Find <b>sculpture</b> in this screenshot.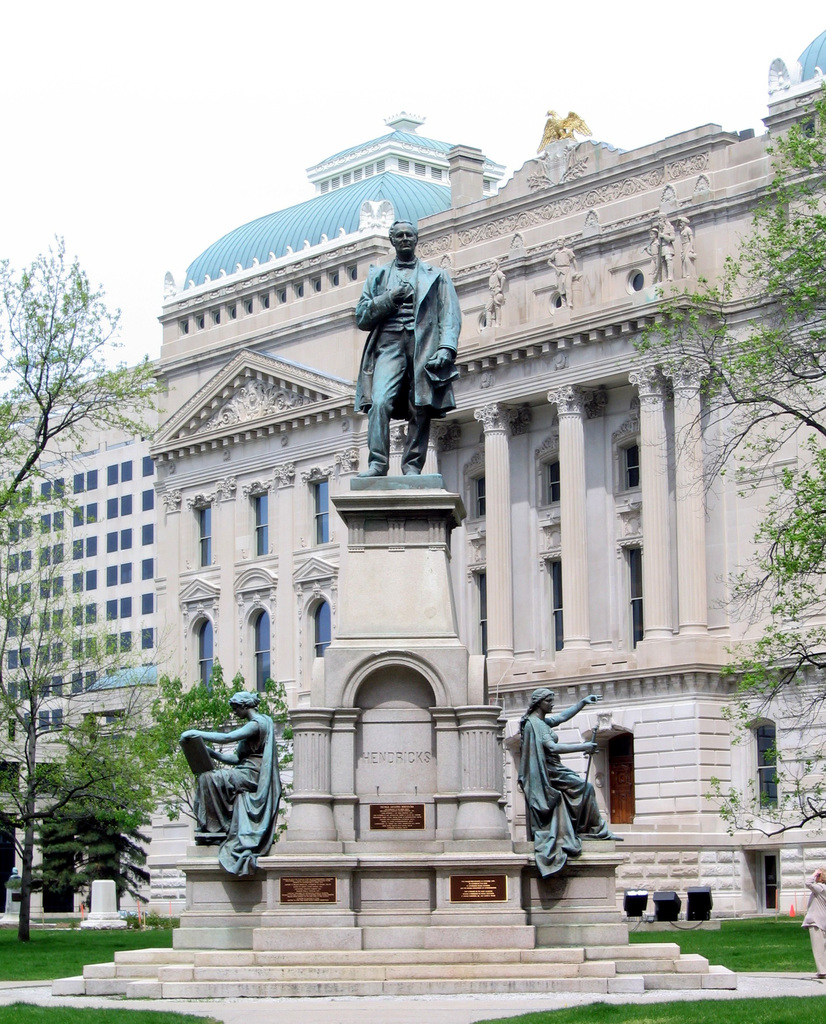
The bounding box for <b>sculpture</b> is [x1=181, y1=691, x2=296, y2=888].
